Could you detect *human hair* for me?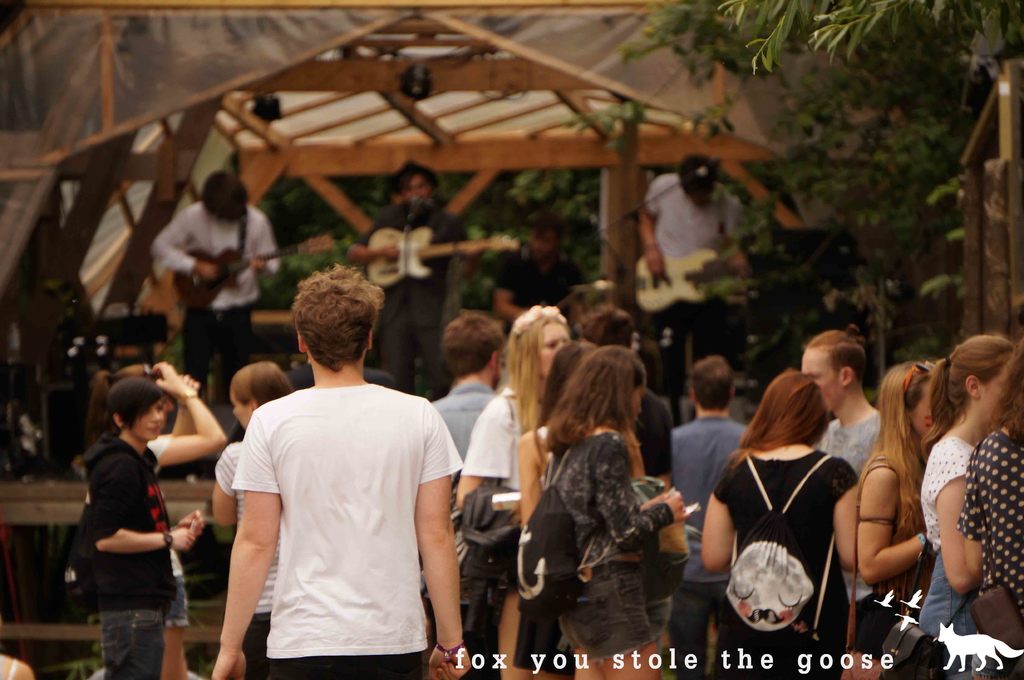
Detection result: select_region(387, 160, 440, 198).
